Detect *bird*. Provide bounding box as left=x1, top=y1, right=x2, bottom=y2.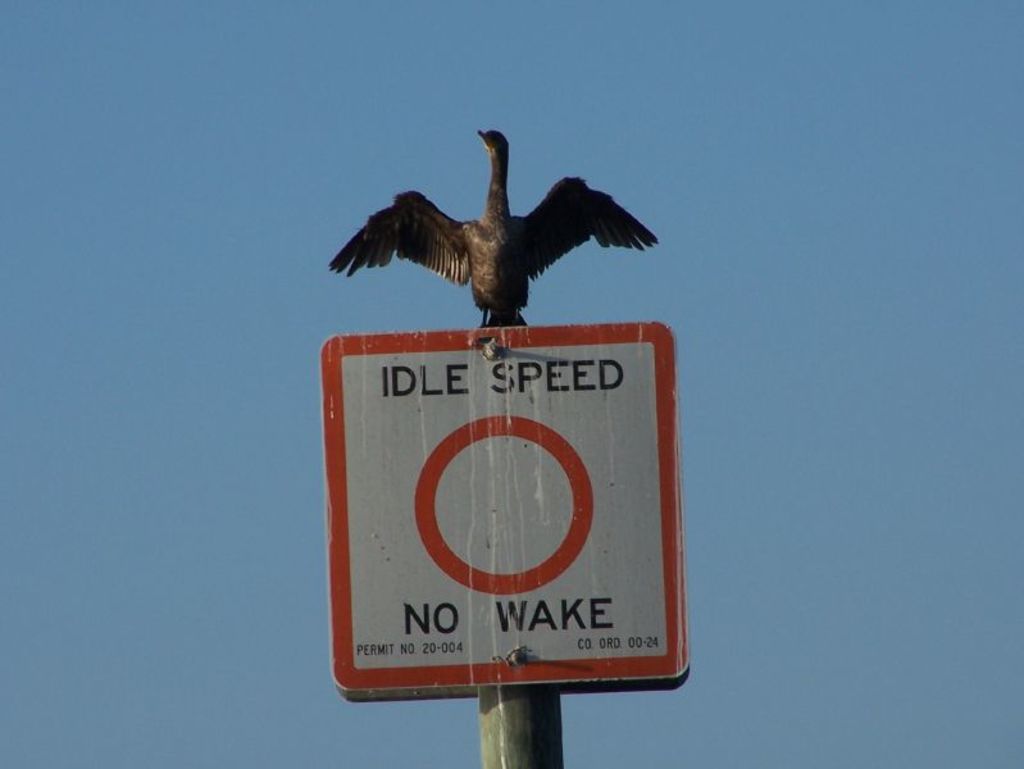
left=319, top=119, right=661, bottom=345.
